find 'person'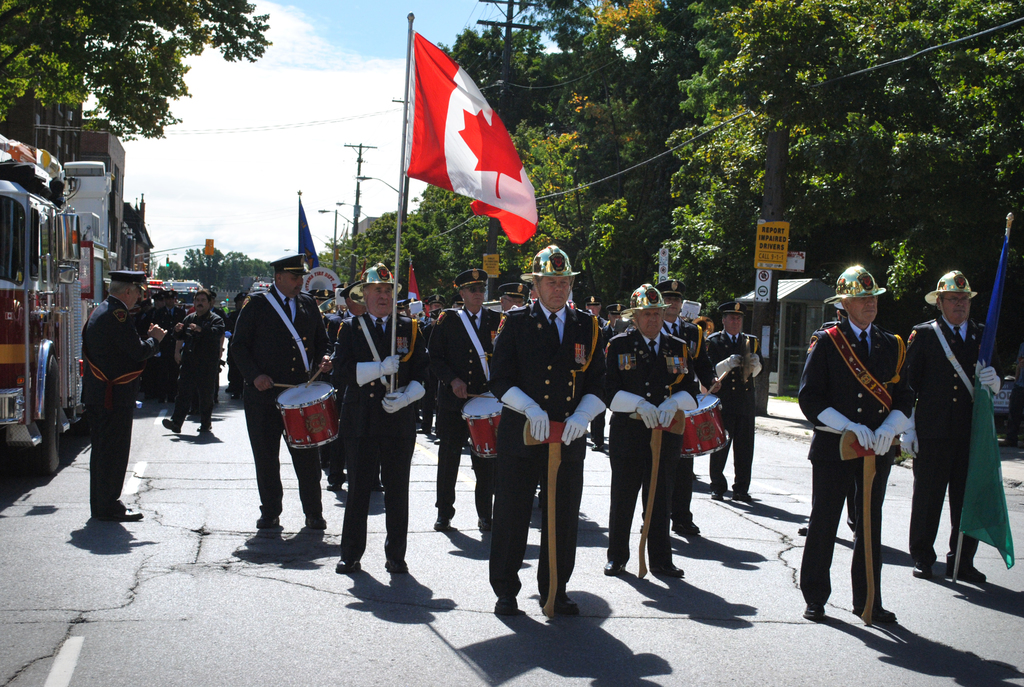
430 267 500 535
